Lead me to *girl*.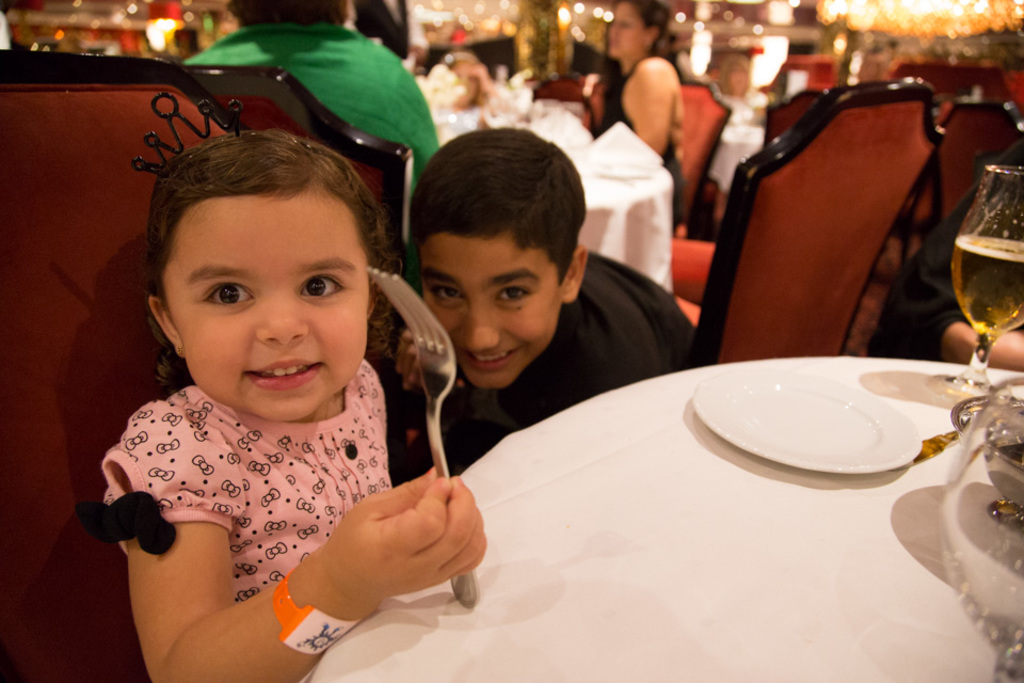
Lead to Rect(100, 92, 487, 682).
